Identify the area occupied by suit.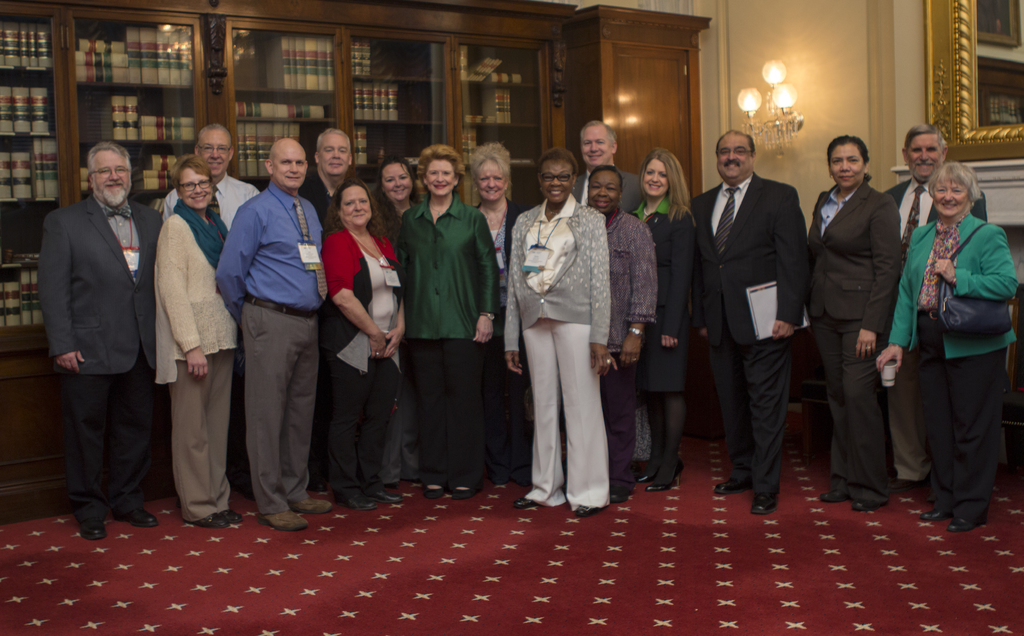
Area: [822,133,918,501].
